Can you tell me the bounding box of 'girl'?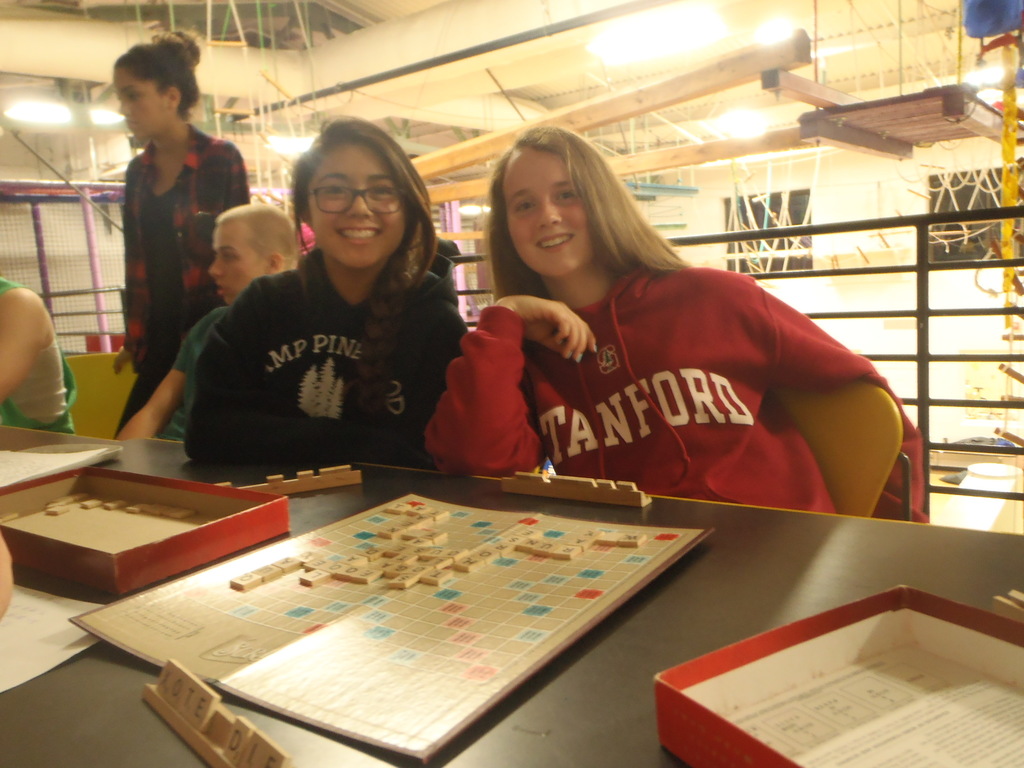
[422, 123, 931, 518].
